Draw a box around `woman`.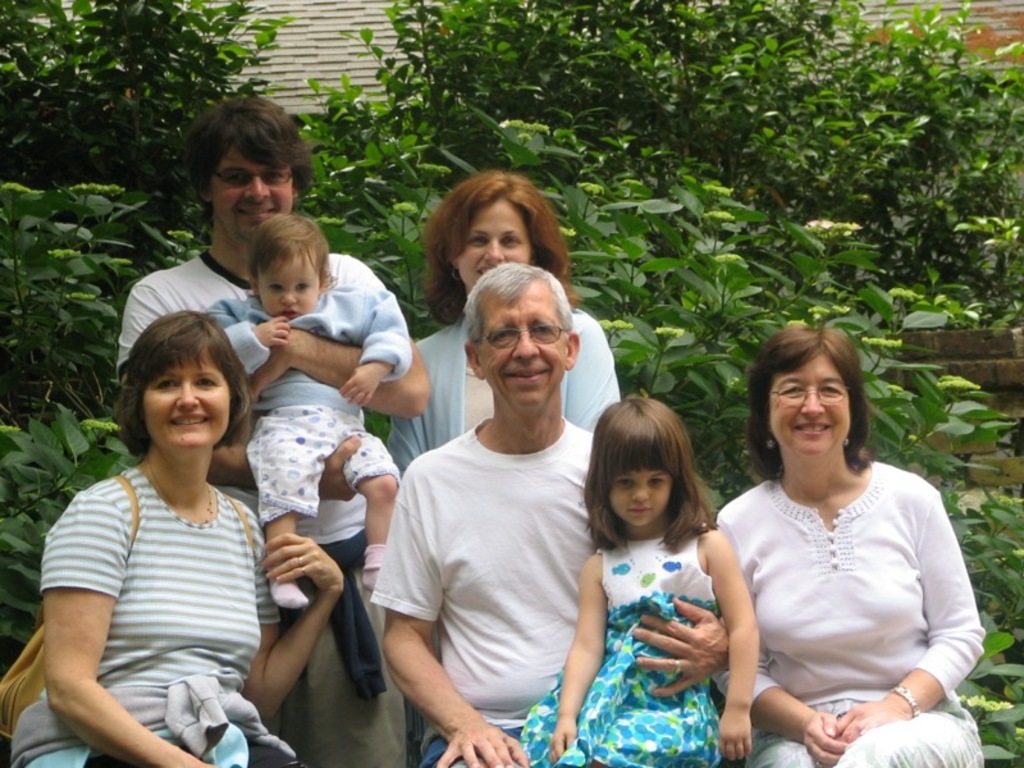
select_region(694, 329, 983, 763).
